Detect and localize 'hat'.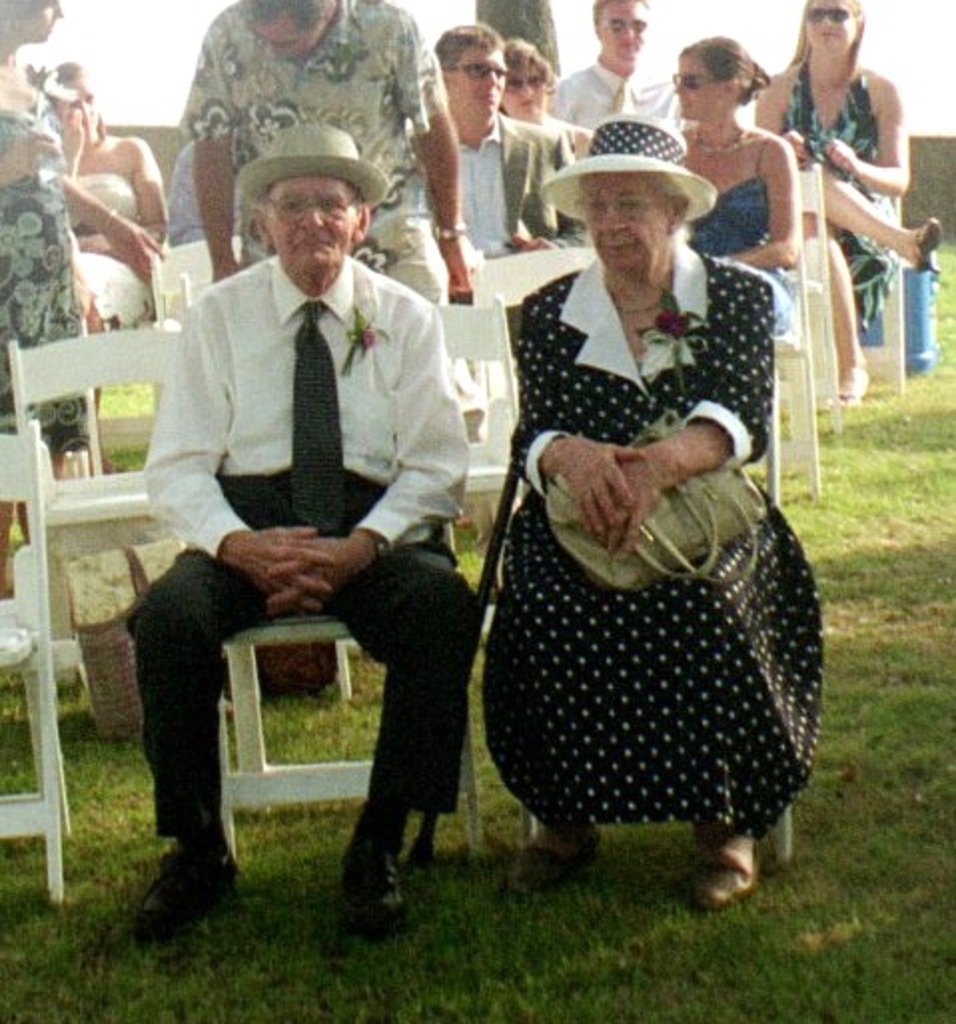
Localized at select_region(537, 114, 715, 224).
